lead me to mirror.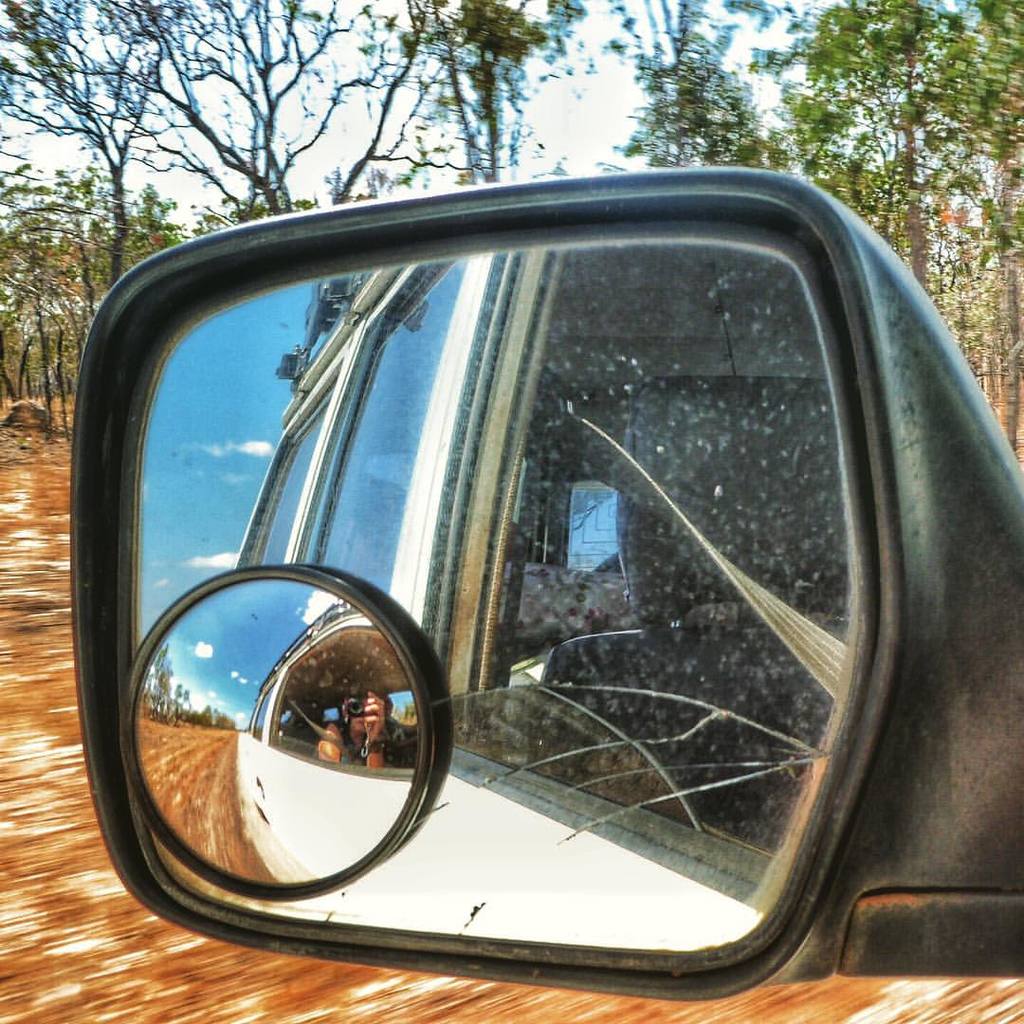
Lead to select_region(136, 574, 423, 887).
